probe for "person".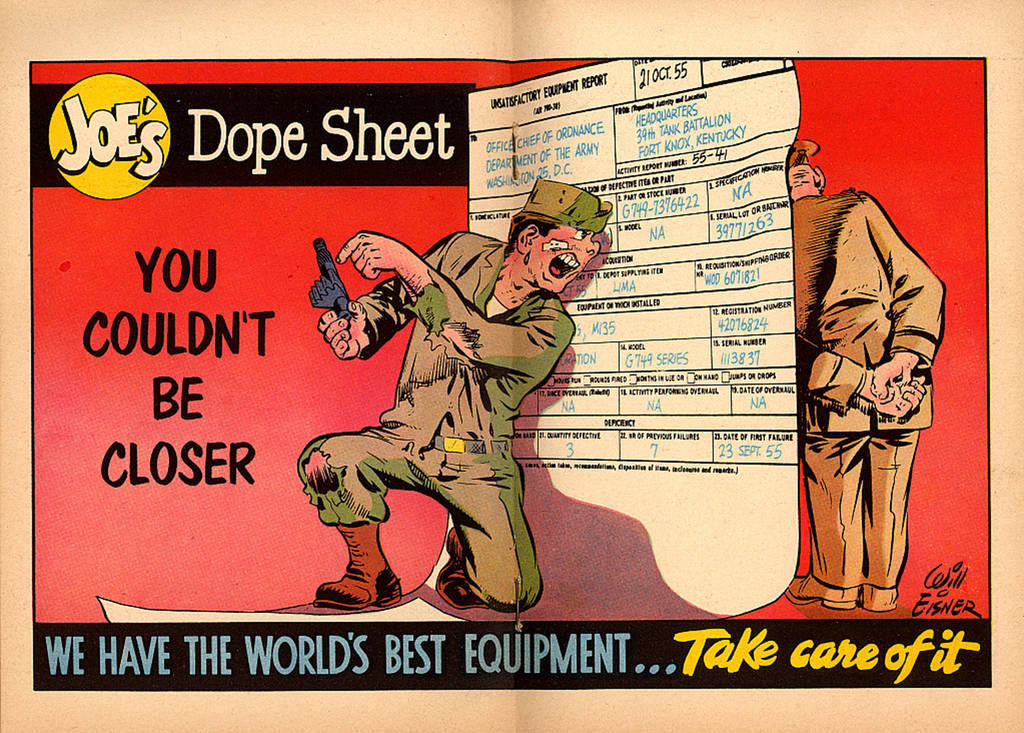
Probe result: 312:182:593:609.
